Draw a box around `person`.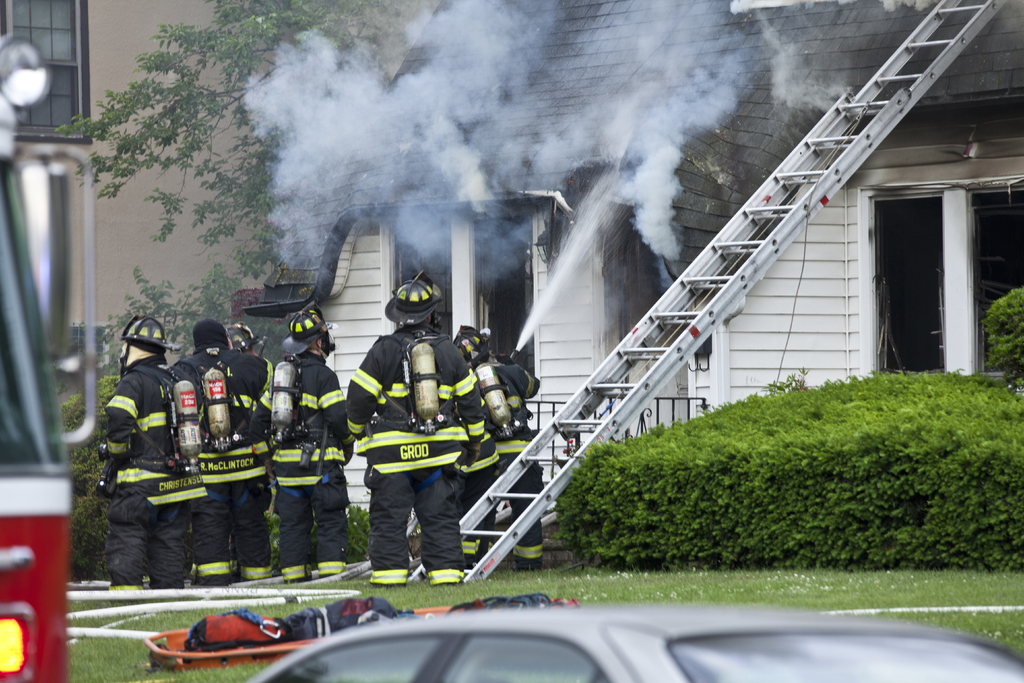
<box>168,315,273,587</box>.
